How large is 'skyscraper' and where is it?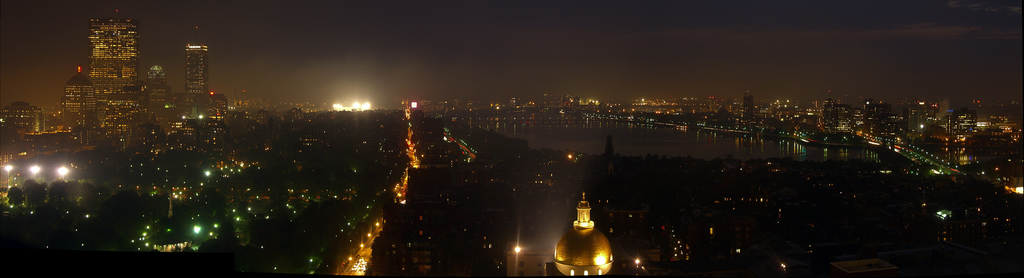
Bounding box: 181/44/209/90.
